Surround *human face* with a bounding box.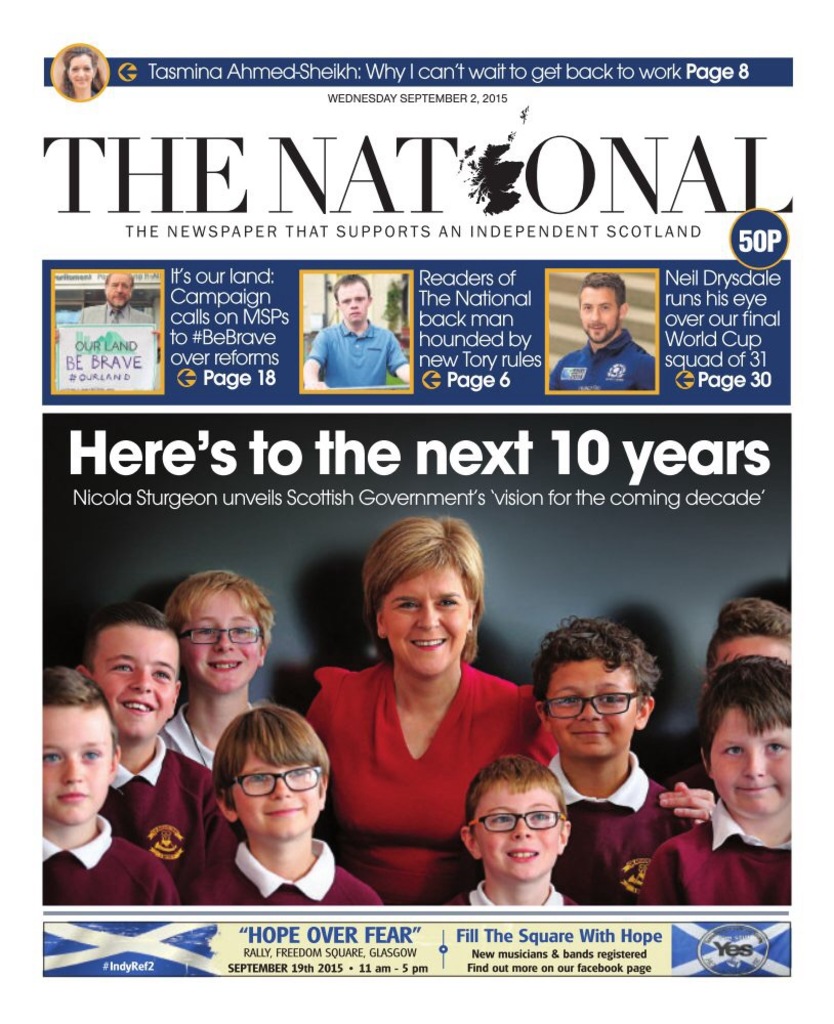
x1=384, y1=567, x2=473, y2=679.
